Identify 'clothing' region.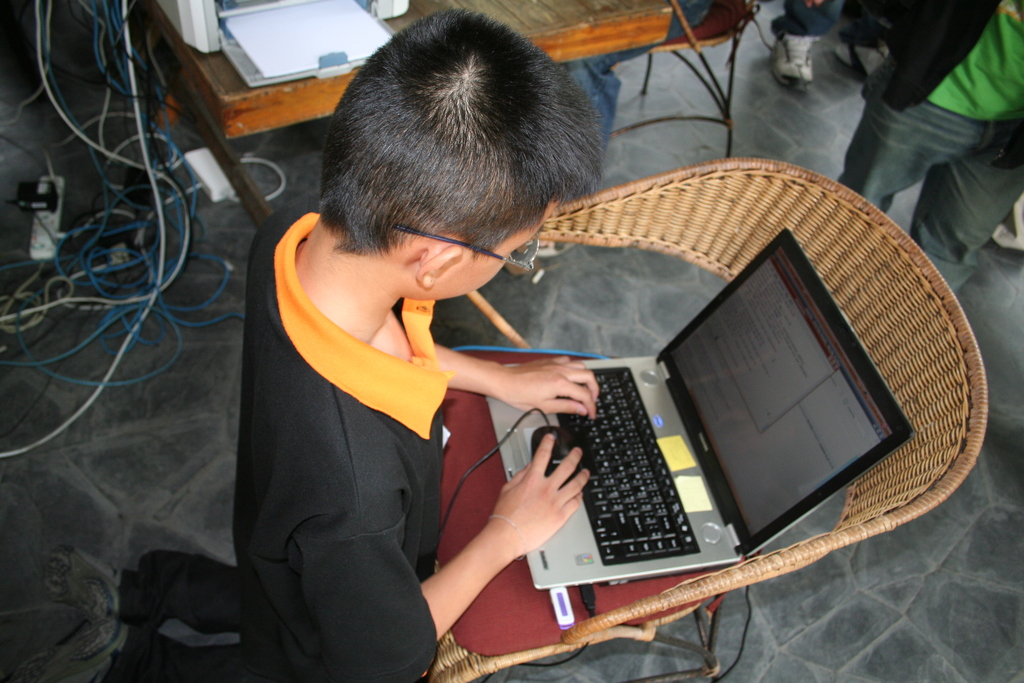
Region: [x1=550, y1=0, x2=711, y2=142].
